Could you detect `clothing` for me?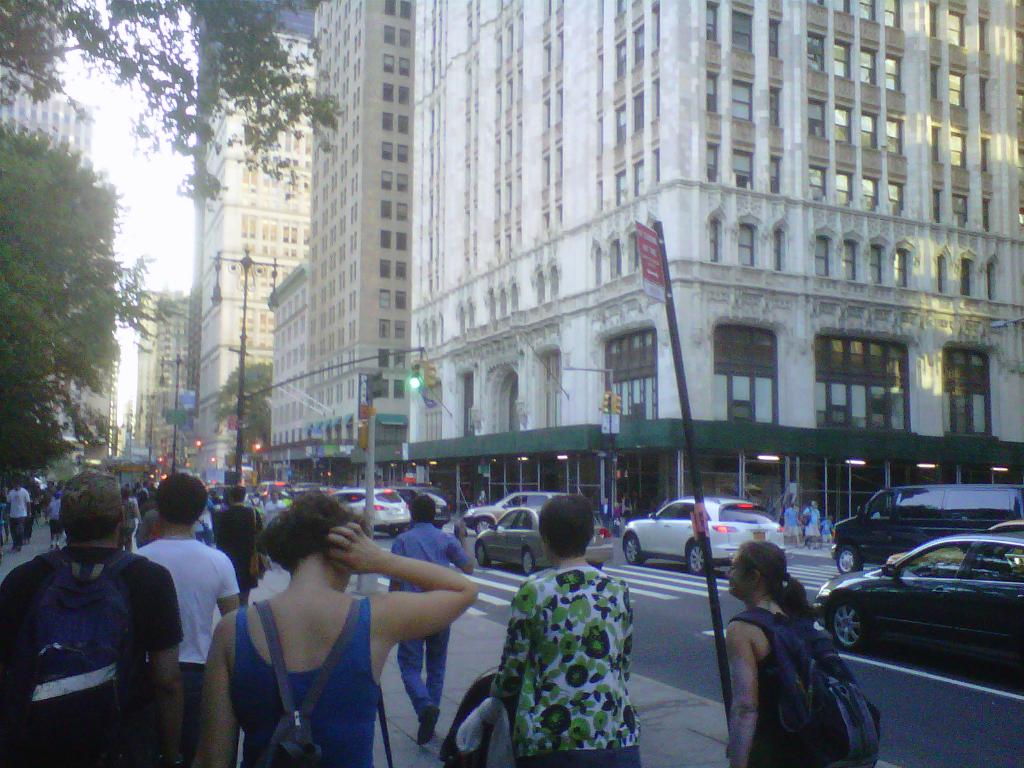
Detection result: x1=488, y1=532, x2=644, y2=767.
